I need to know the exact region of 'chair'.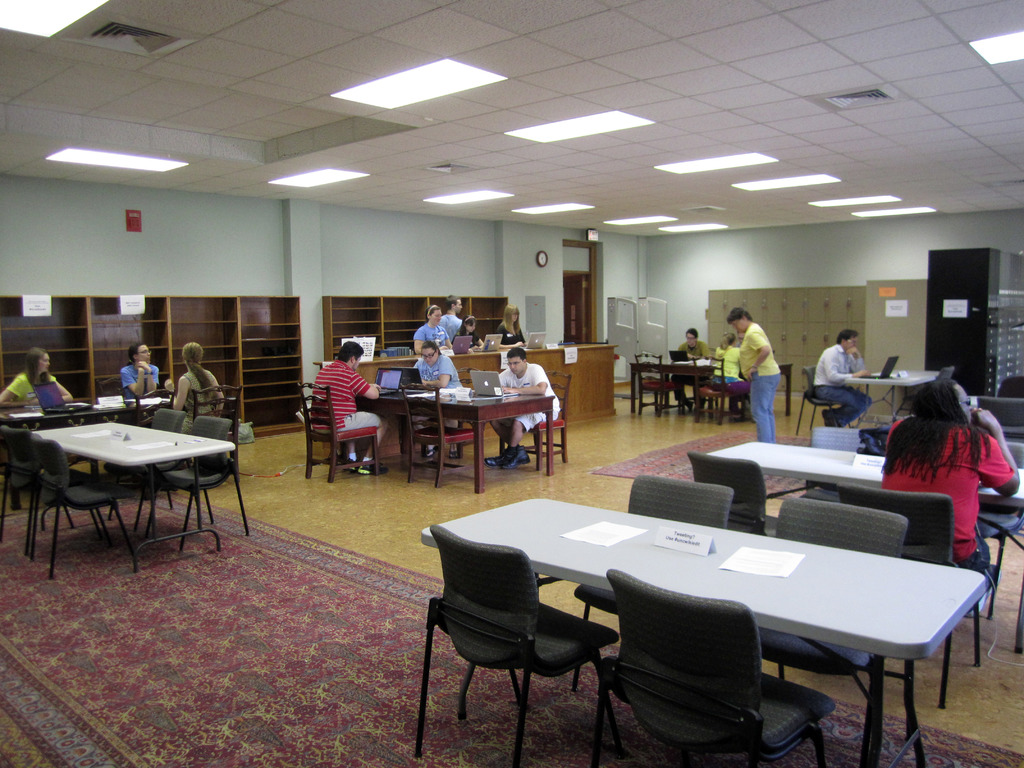
Region: locate(518, 375, 575, 465).
